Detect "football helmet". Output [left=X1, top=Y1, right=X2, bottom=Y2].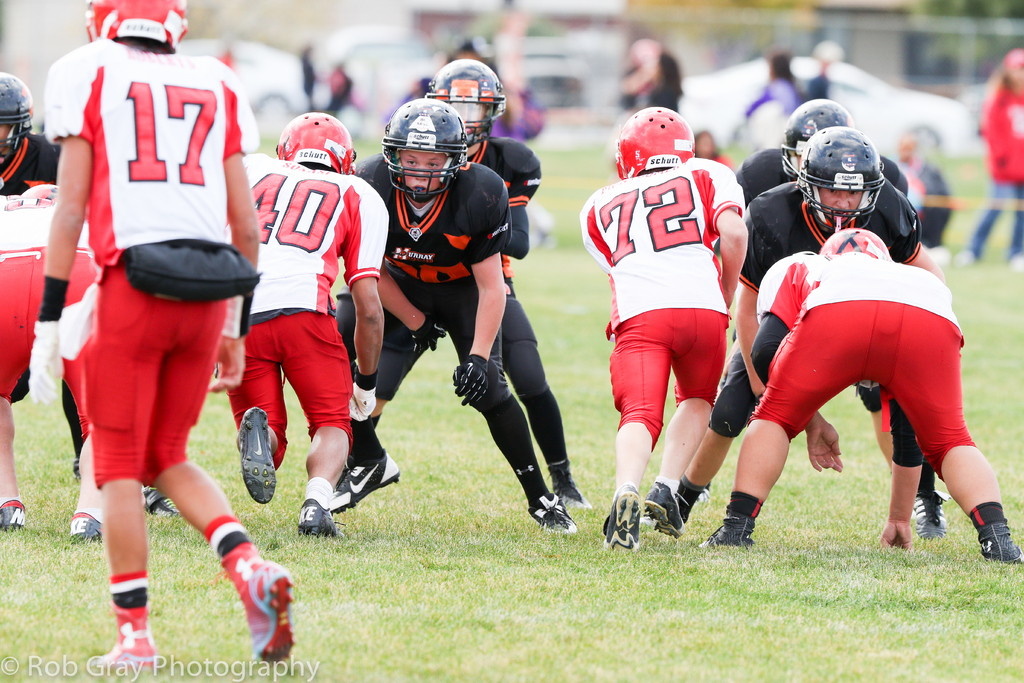
[left=0, top=68, right=39, bottom=167].
